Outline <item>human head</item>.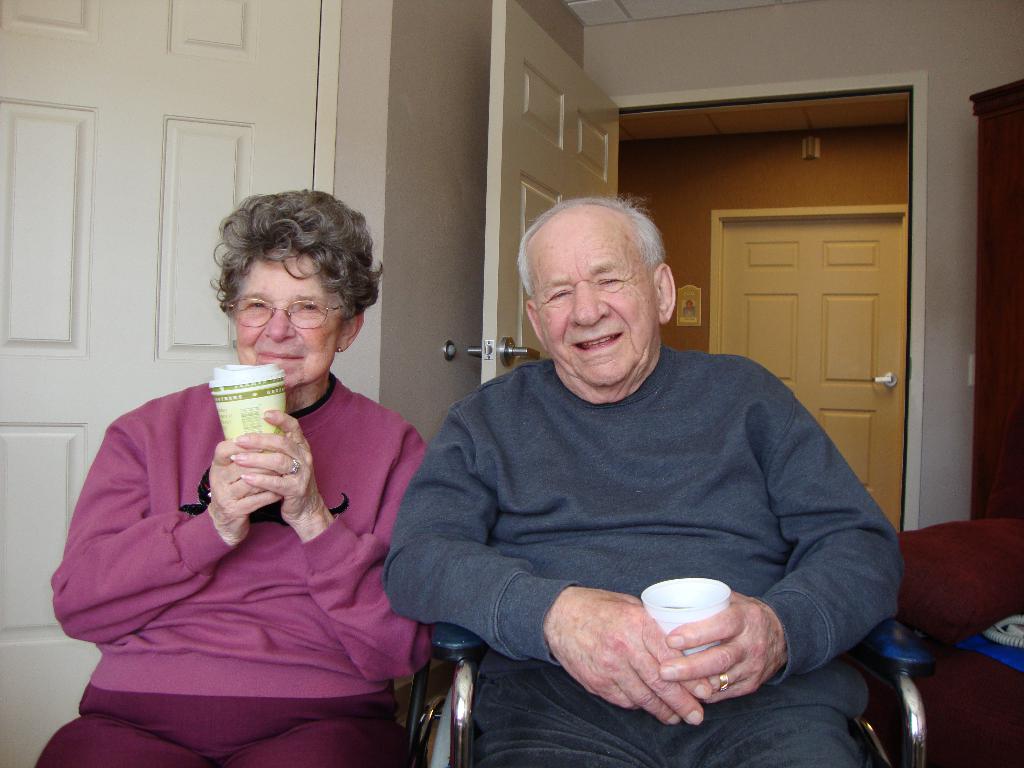
Outline: {"x1": 221, "y1": 196, "x2": 367, "y2": 393}.
